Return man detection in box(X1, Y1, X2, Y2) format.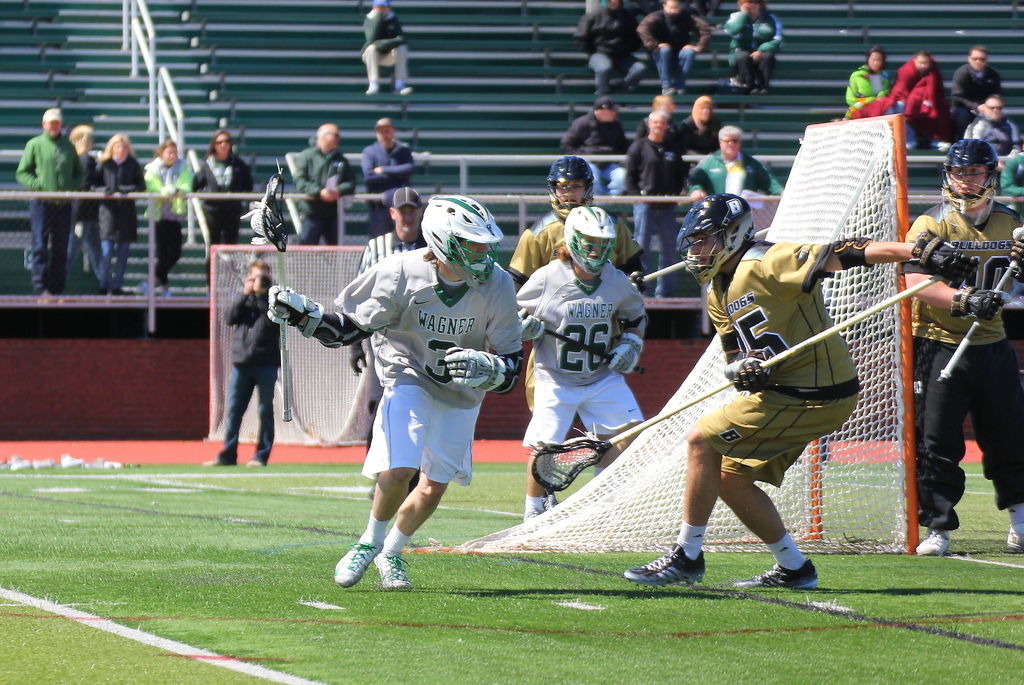
box(560, 100, 632, 190).
